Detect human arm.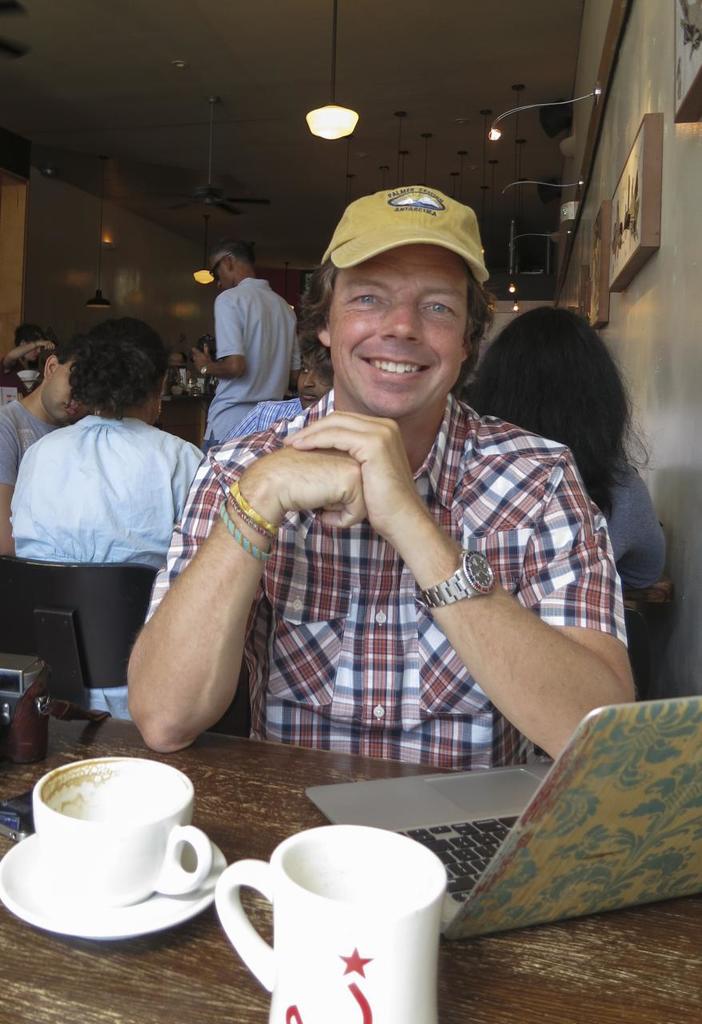
Detected at <box>187,290,245,388</box>.
